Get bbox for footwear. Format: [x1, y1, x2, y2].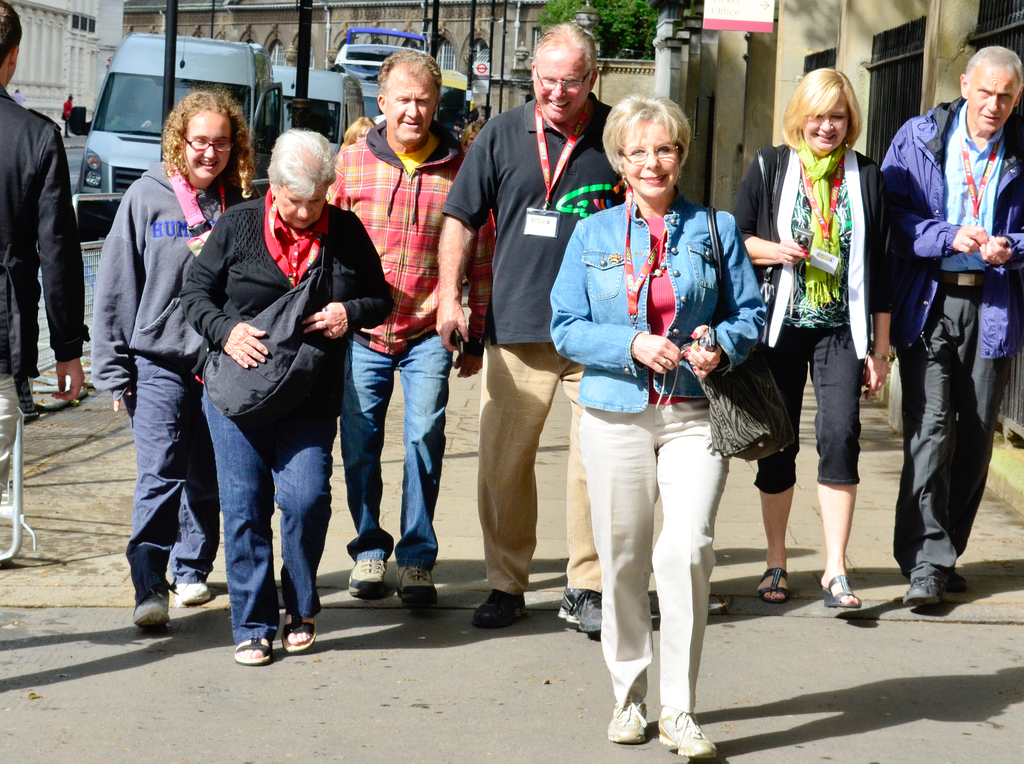
[943, 570, 966, 594].
